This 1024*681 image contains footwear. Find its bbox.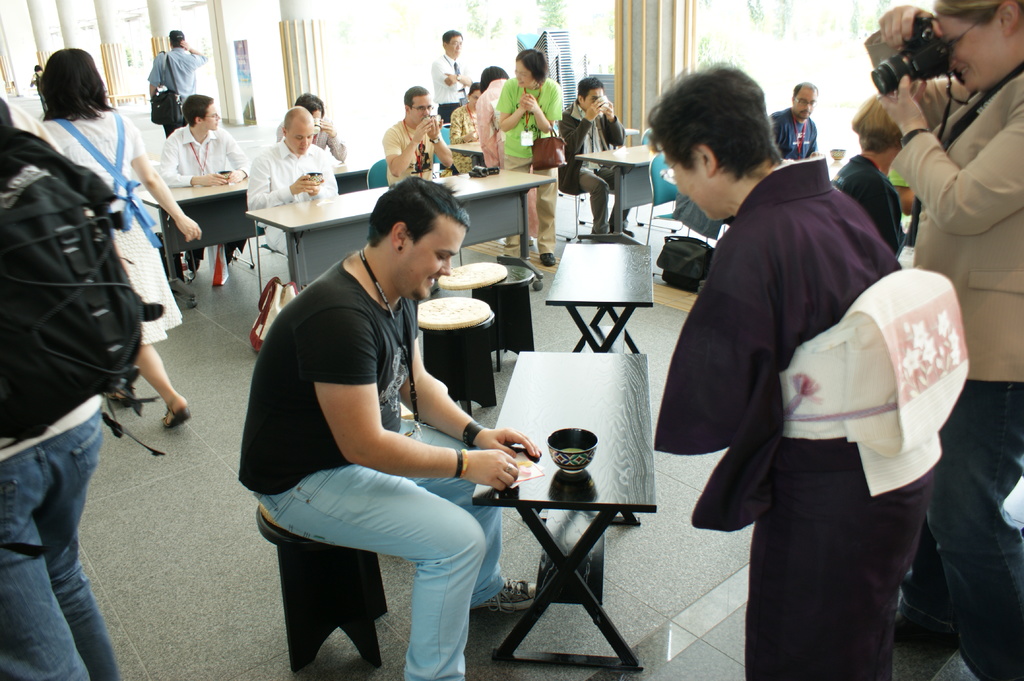
rect(538, 254, 554, 266).
